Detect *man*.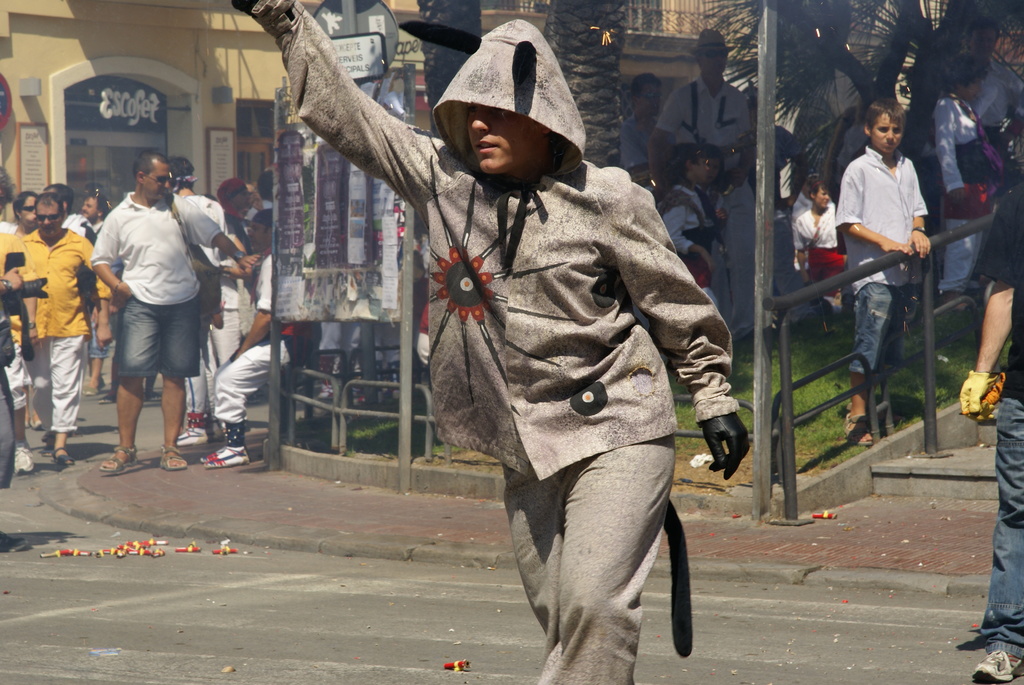
Detected at 959/15/1023/159.
